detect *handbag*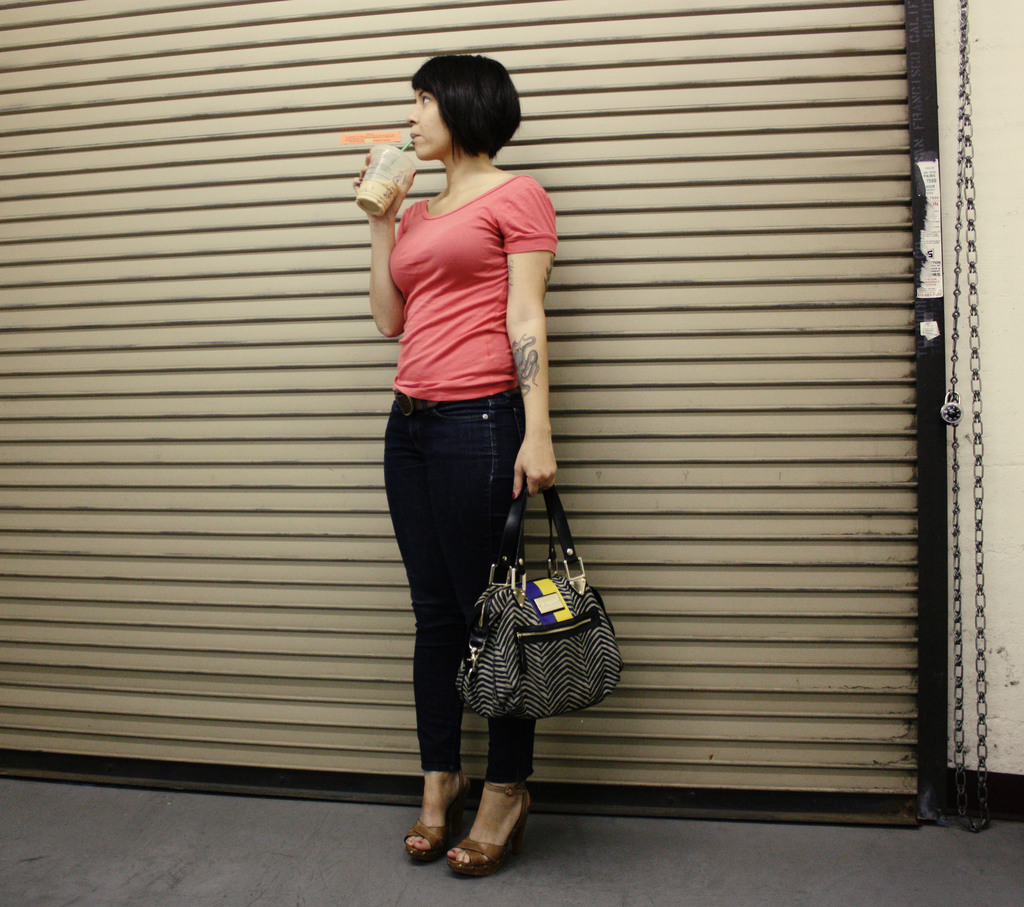
457/477/632/721
